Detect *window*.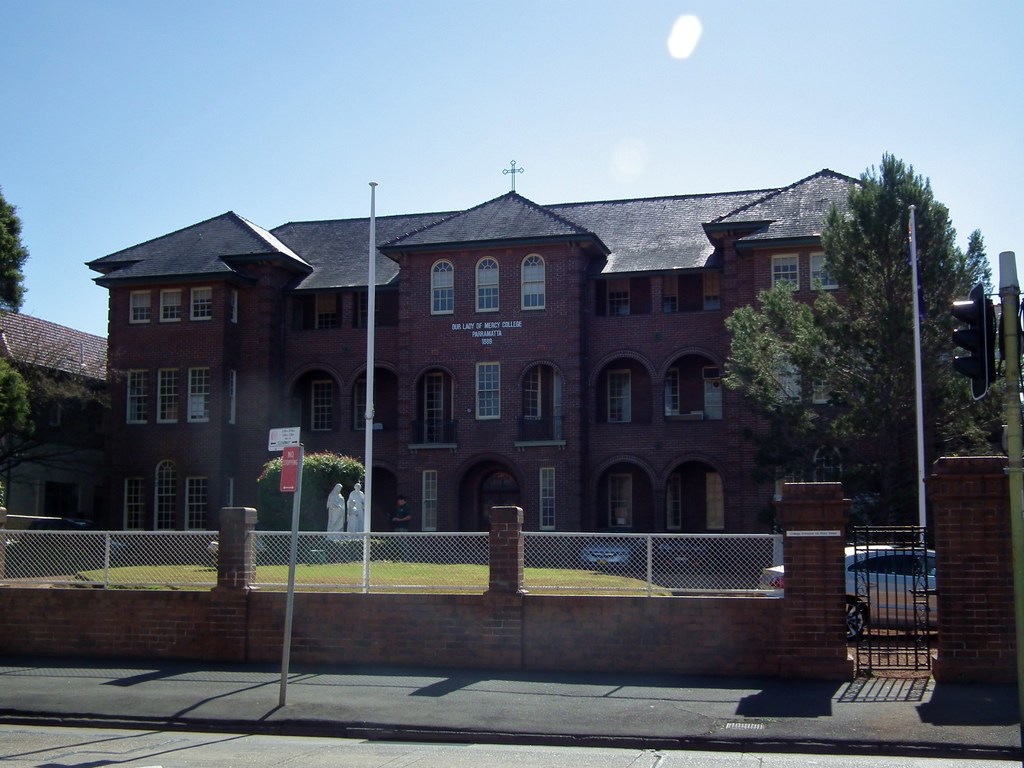
Detected at {"left": 474, "top": 360, "right": 498, "bottom": 422}.
